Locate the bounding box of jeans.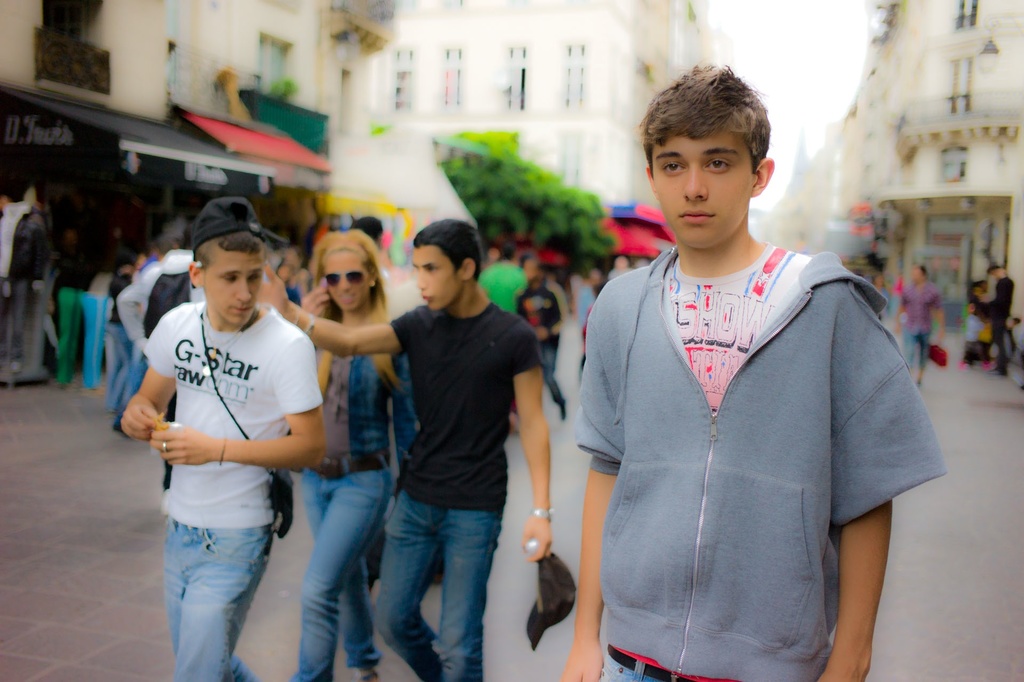
Bounding box: 988,321,1015,364.
